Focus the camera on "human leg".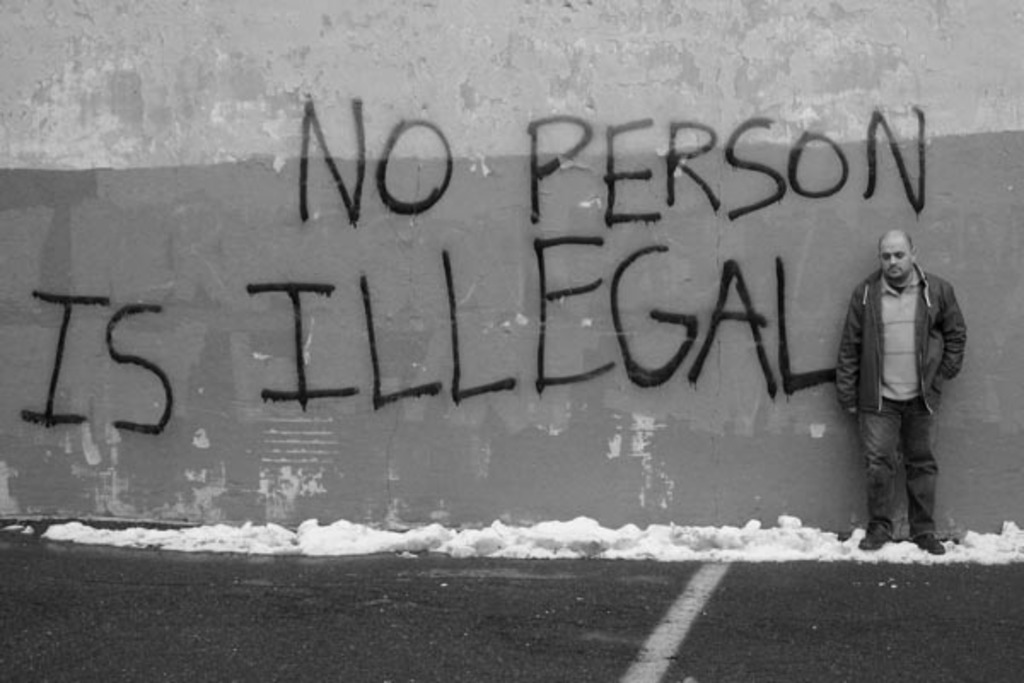
Focus region: bbox(860, 393, 905, 543).
